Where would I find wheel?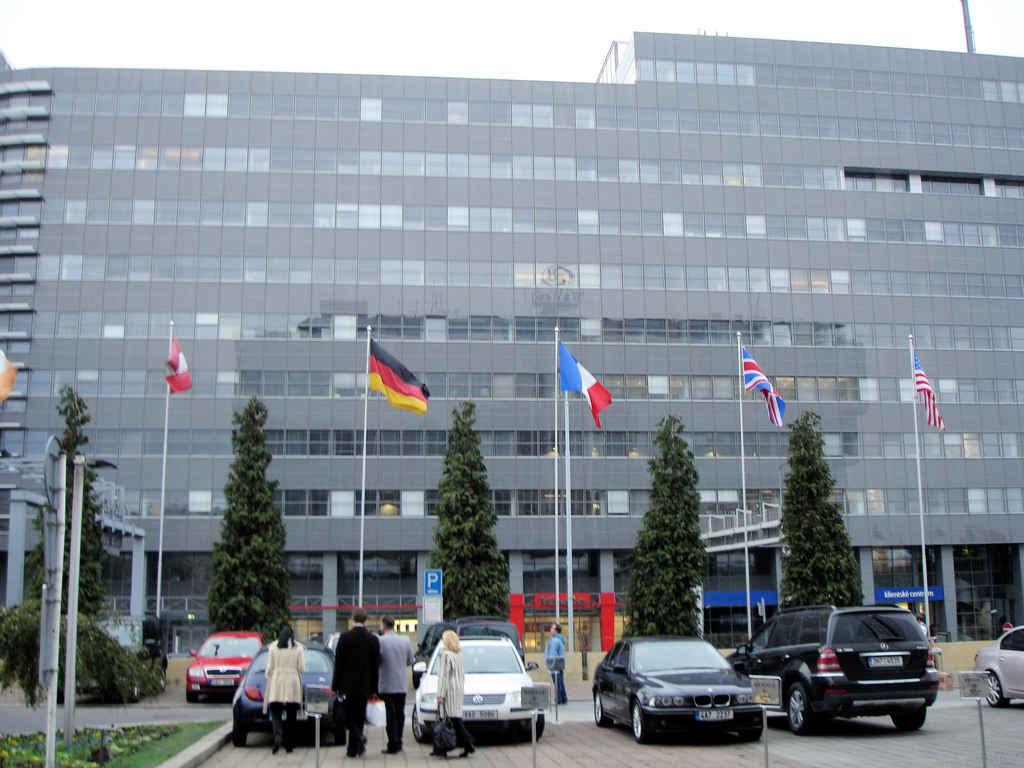
At (left=414, top=708, right=433, bottom=740).
